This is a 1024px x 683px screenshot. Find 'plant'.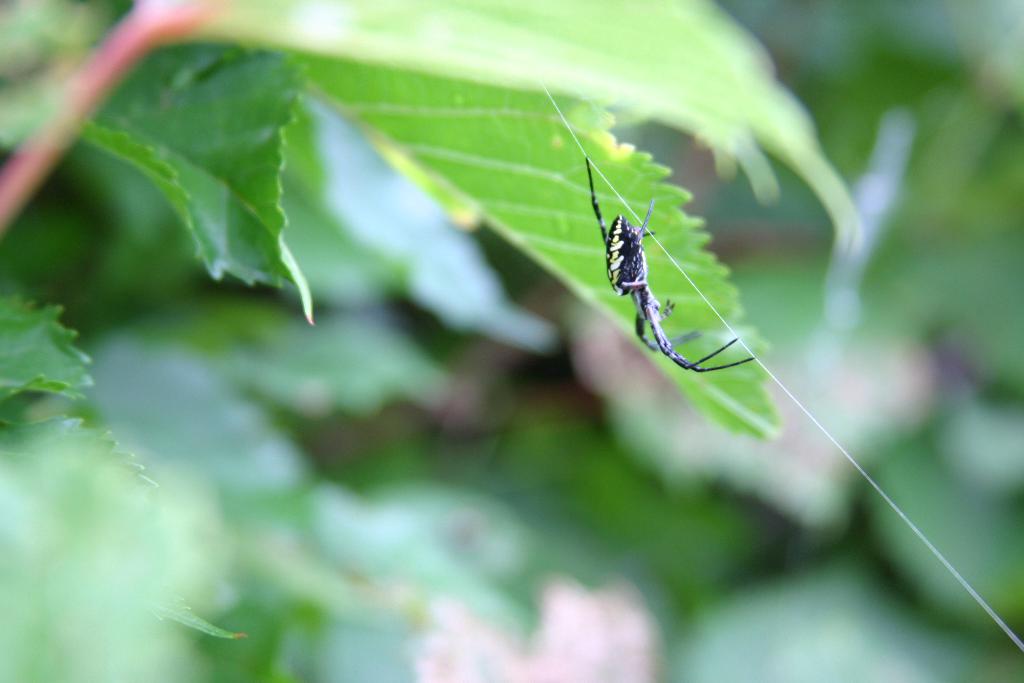
Bounding box: bbox(1, 0, 910, 654).
